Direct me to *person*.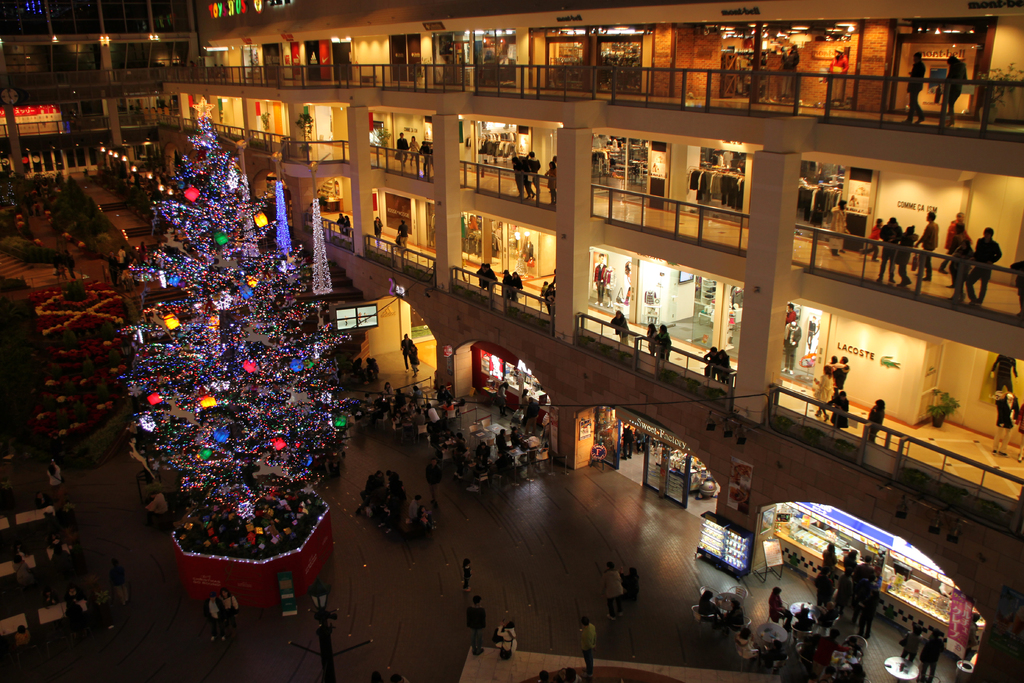
Direction: (x1=989, y1=352, x2=1020, y2=399).
